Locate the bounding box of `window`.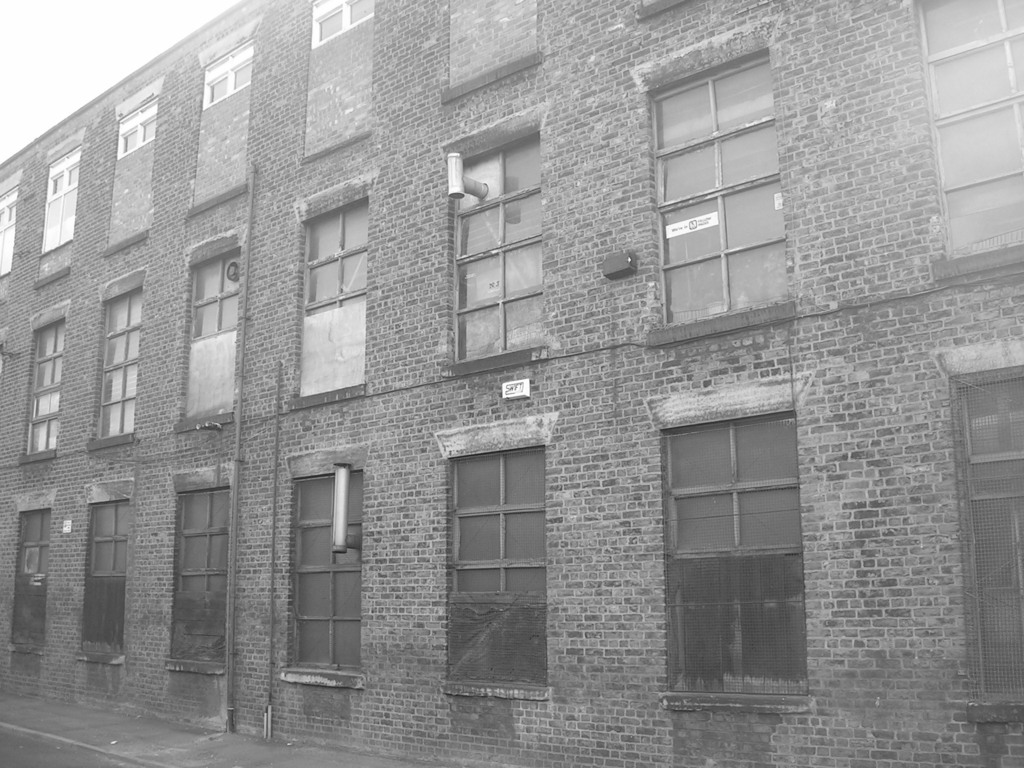
Bounding box: left=102, top=81, right=165, bottom=257.
